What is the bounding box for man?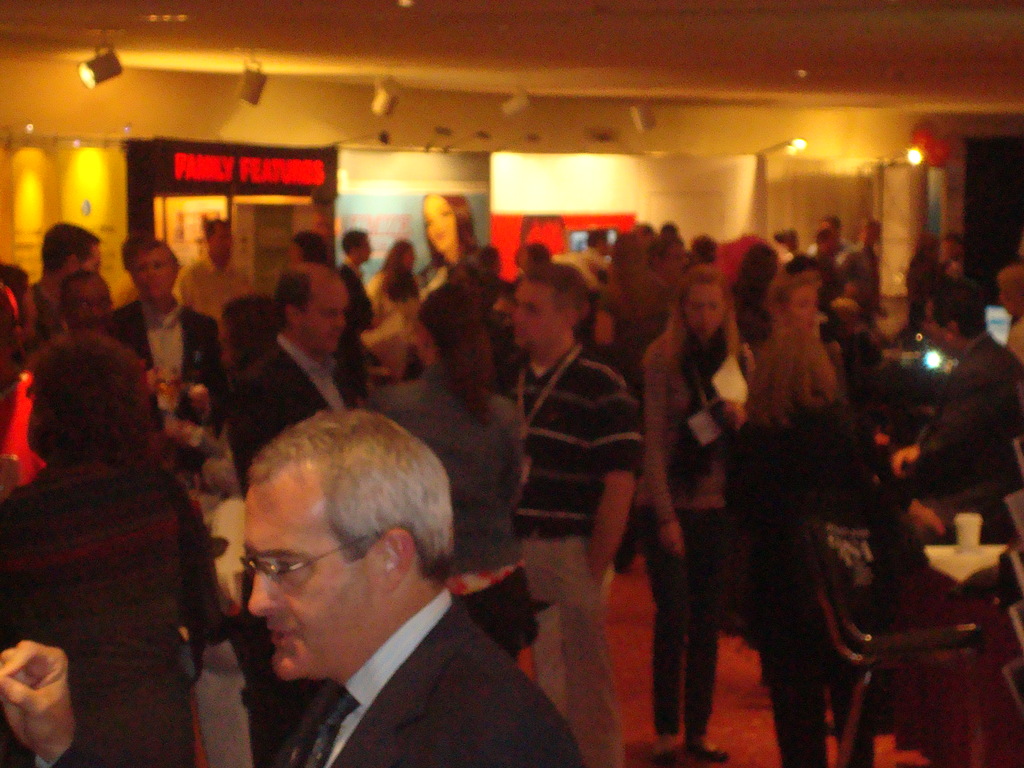
bbox=(231, 262, 364, 767).
